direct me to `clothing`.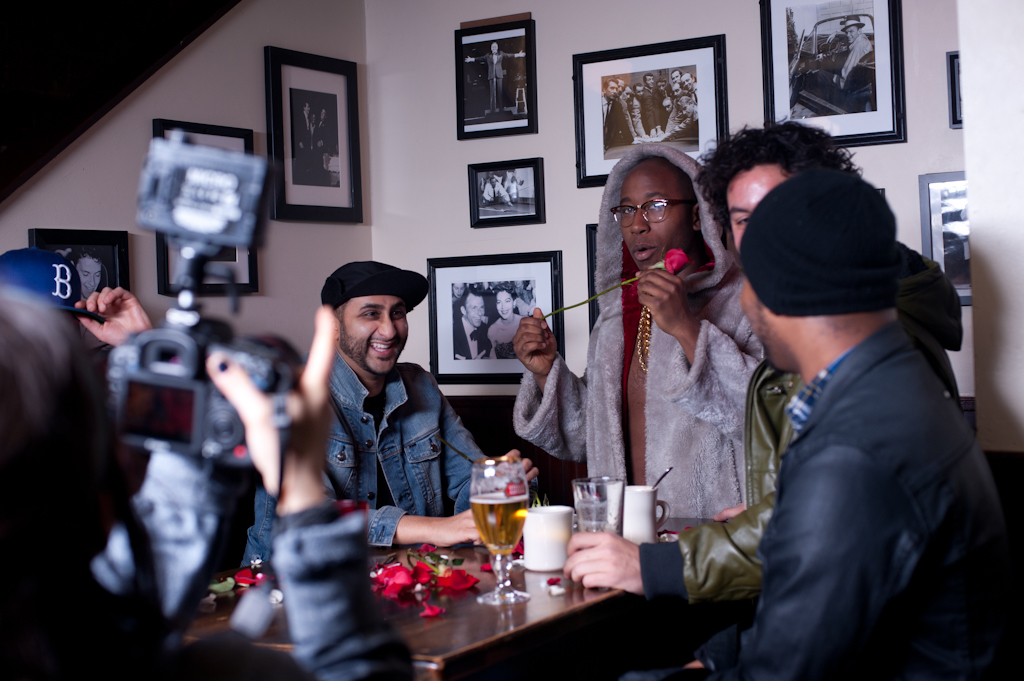
Direction: <bbox>624, 234, 986, 680</bbox>.
